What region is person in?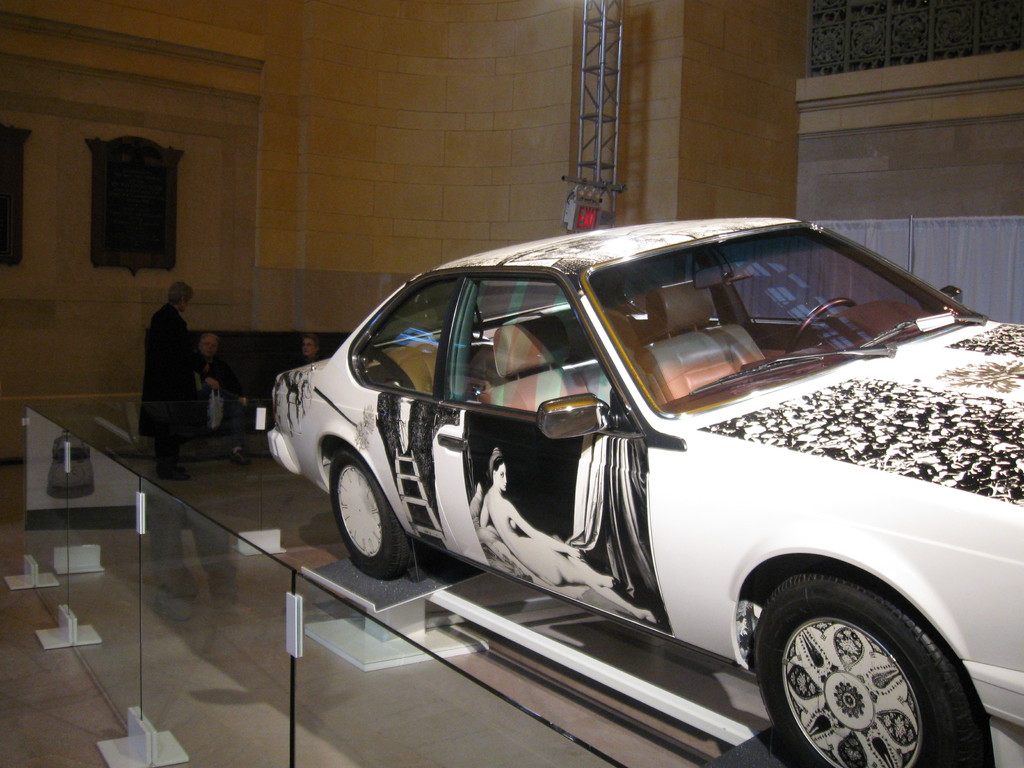
(x1=296, y1=337, x2=320, y2=364).
